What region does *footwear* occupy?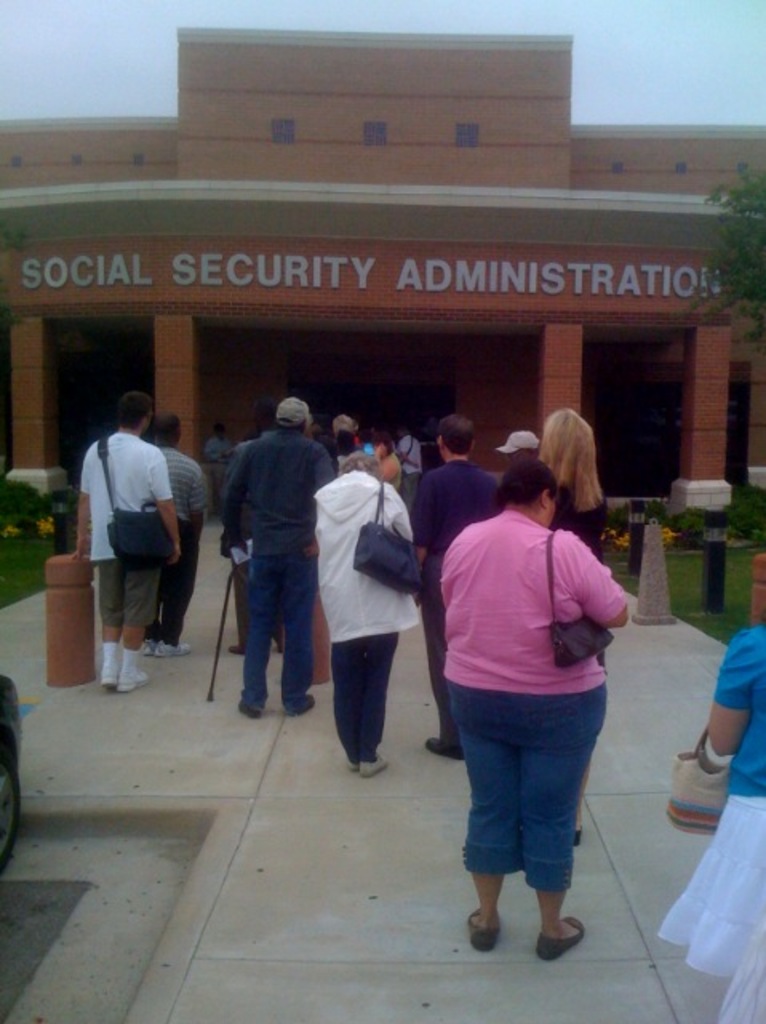
x1=240 y1=702 x2=262 y2=722.
